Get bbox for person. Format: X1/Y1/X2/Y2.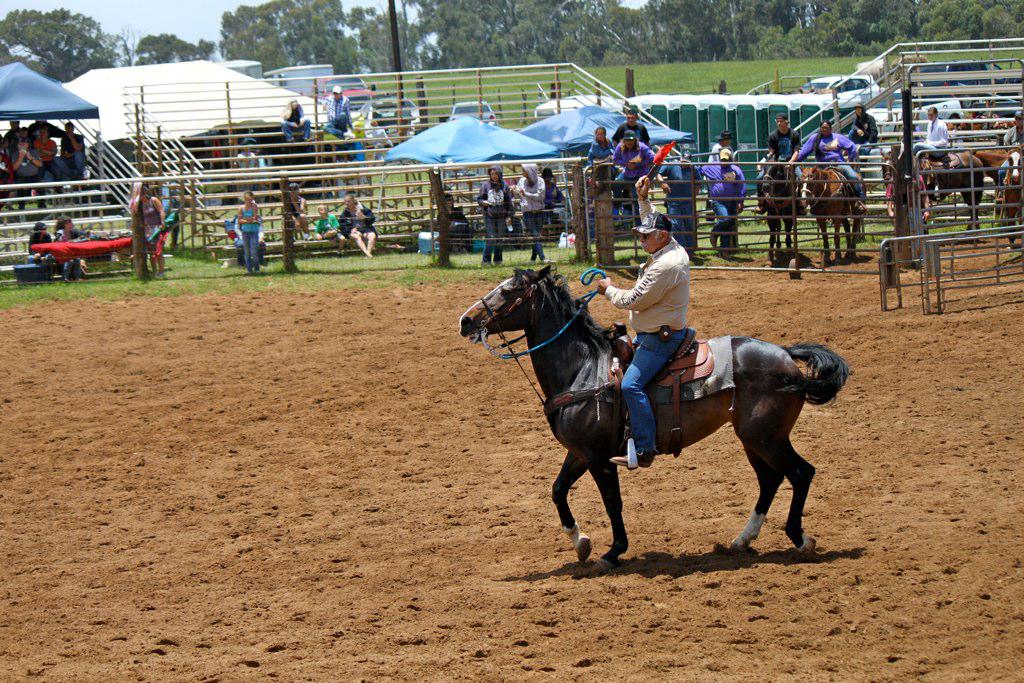
848/97/876/149.
